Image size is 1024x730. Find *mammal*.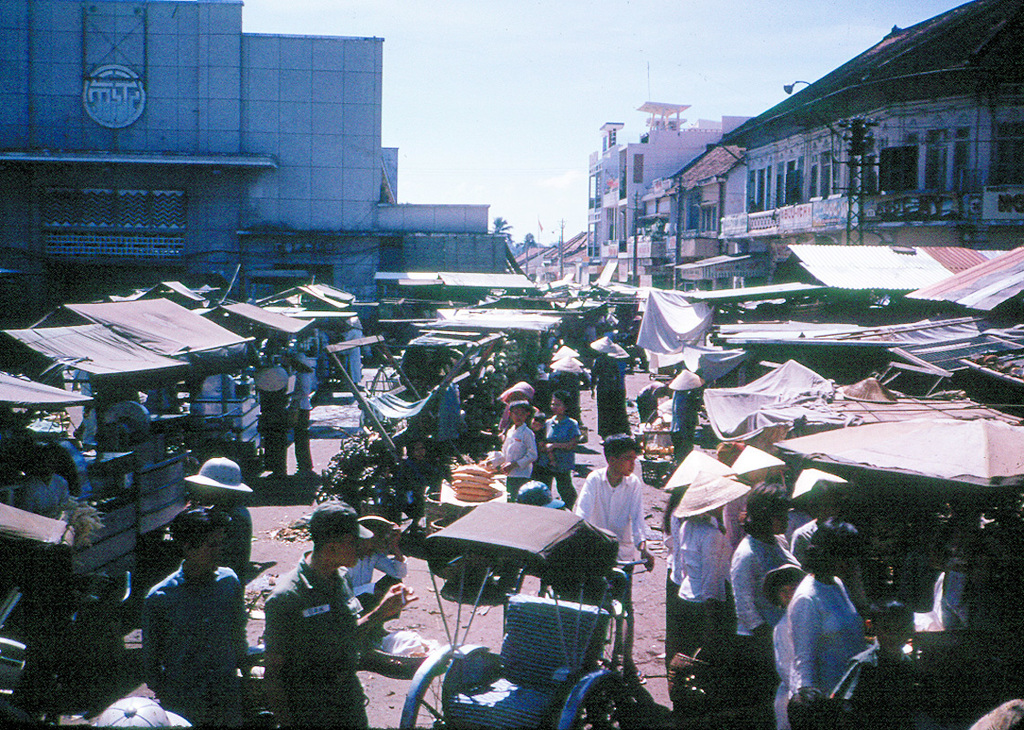
BBox(337, 318, 360, 395).
